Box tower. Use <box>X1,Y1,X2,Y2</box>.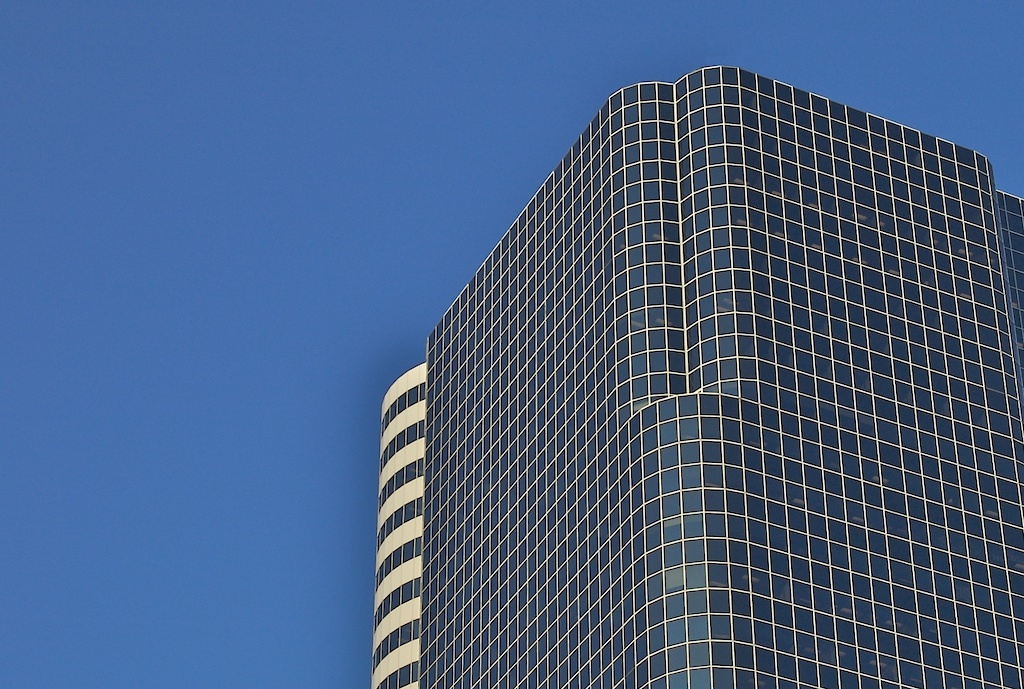
<box>377,356,426,688</box>.
